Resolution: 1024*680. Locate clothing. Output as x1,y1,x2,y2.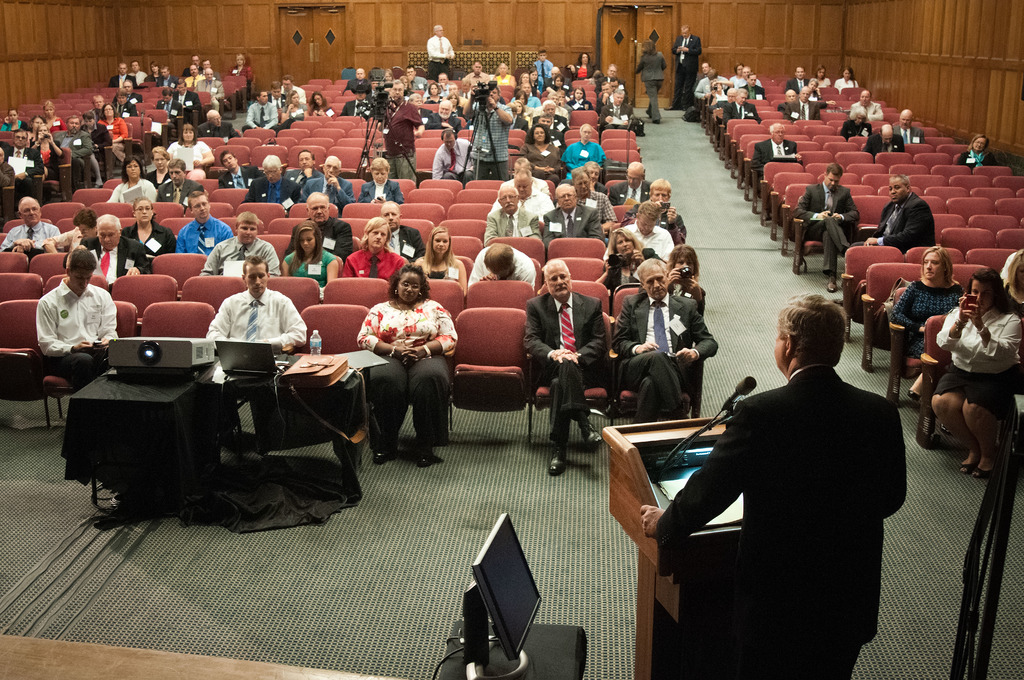
157,77,180,86.
